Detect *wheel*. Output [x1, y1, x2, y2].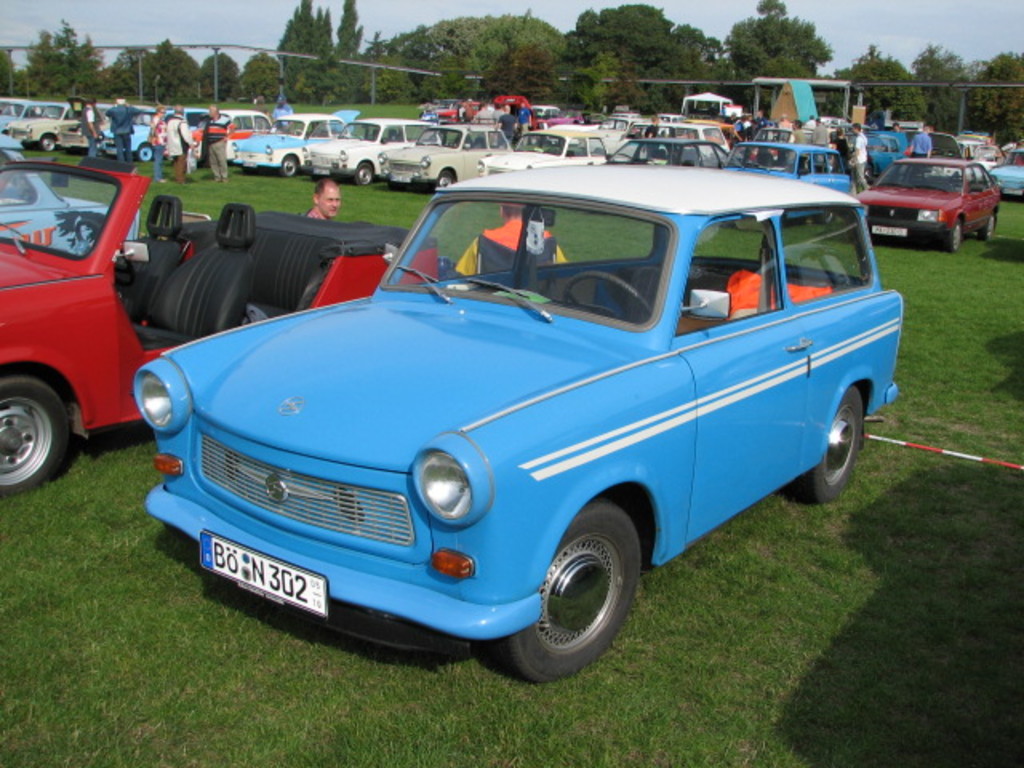
[976, 213, 995, 242].
